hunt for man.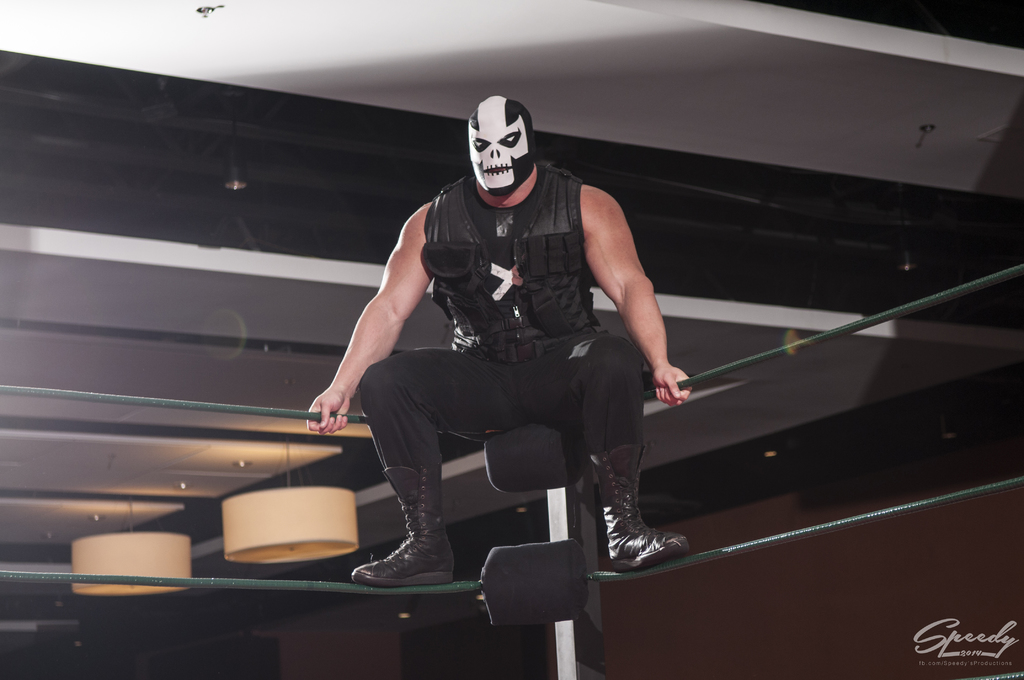
Hunted down at BBox(296, 118, 700, 585).
